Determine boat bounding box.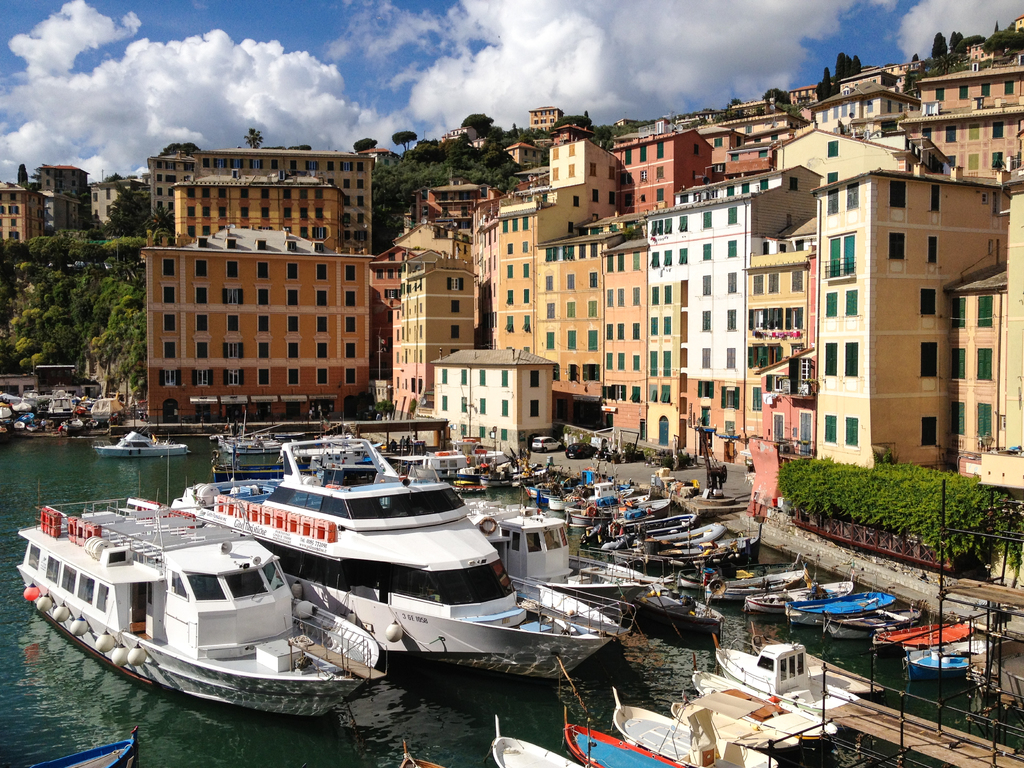
Determined: 558,503,673,519.
